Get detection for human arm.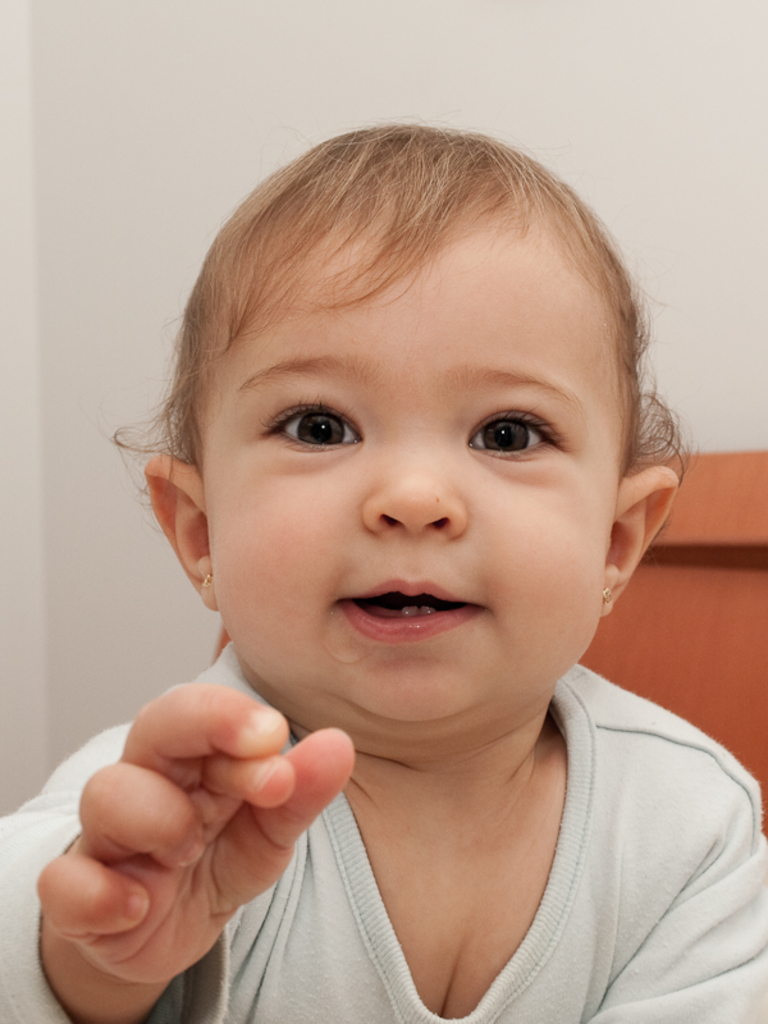
Detection: x1=49 y1=658 x2=375 y2=1023.
